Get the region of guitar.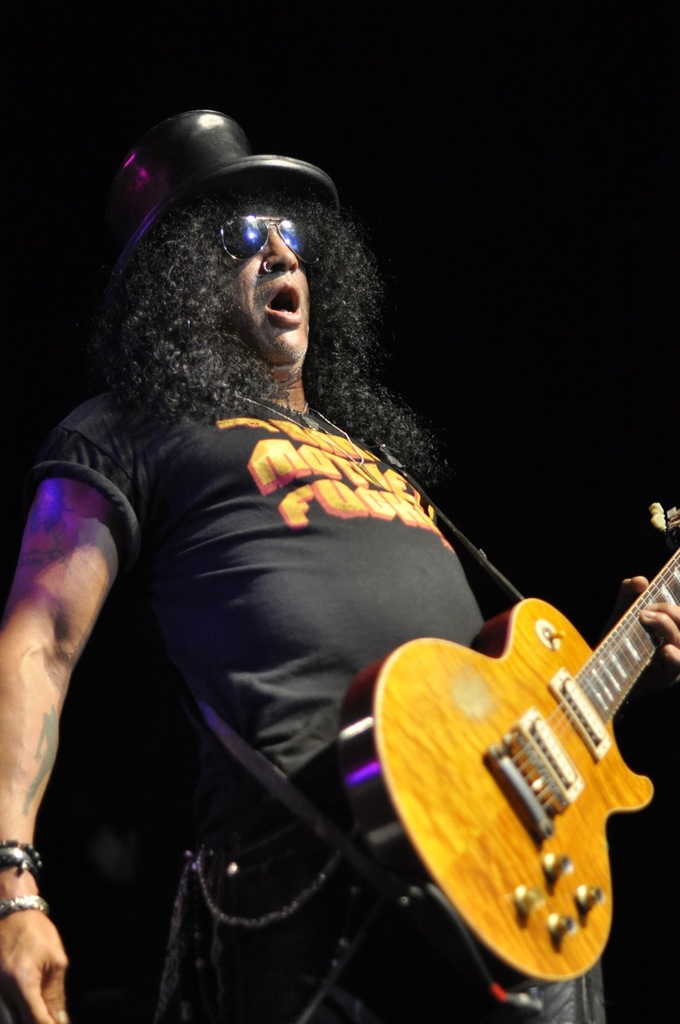
(x1=362, y1=558, x2=676, y2=1002).
